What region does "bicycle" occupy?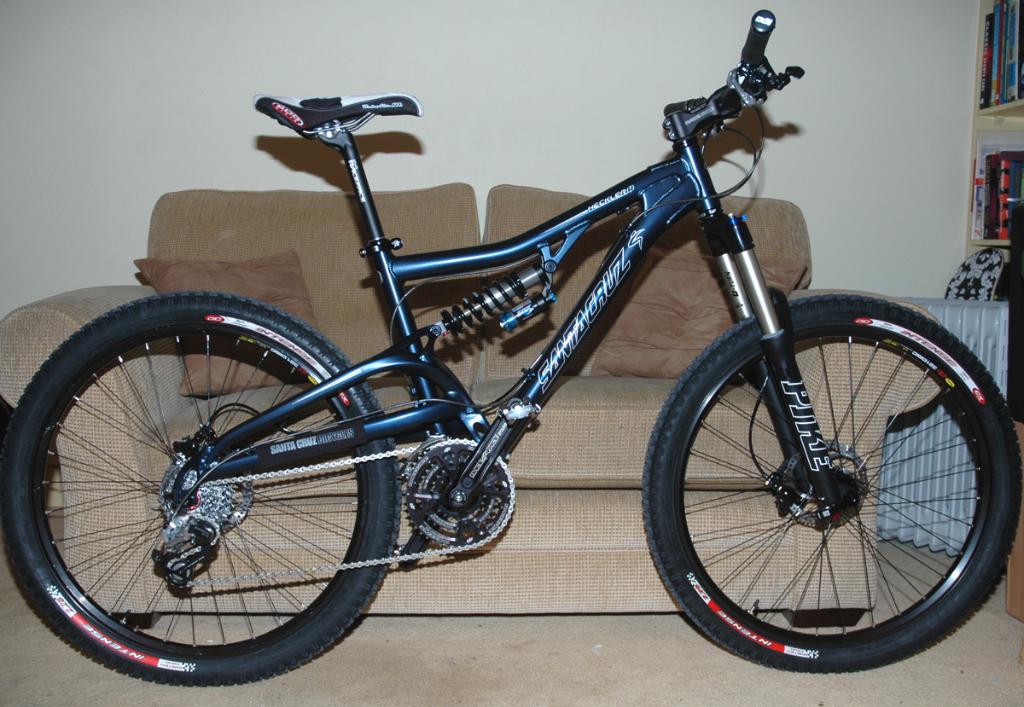
pyautogui.locateOnScreen(13, 12, 1009, 666).
